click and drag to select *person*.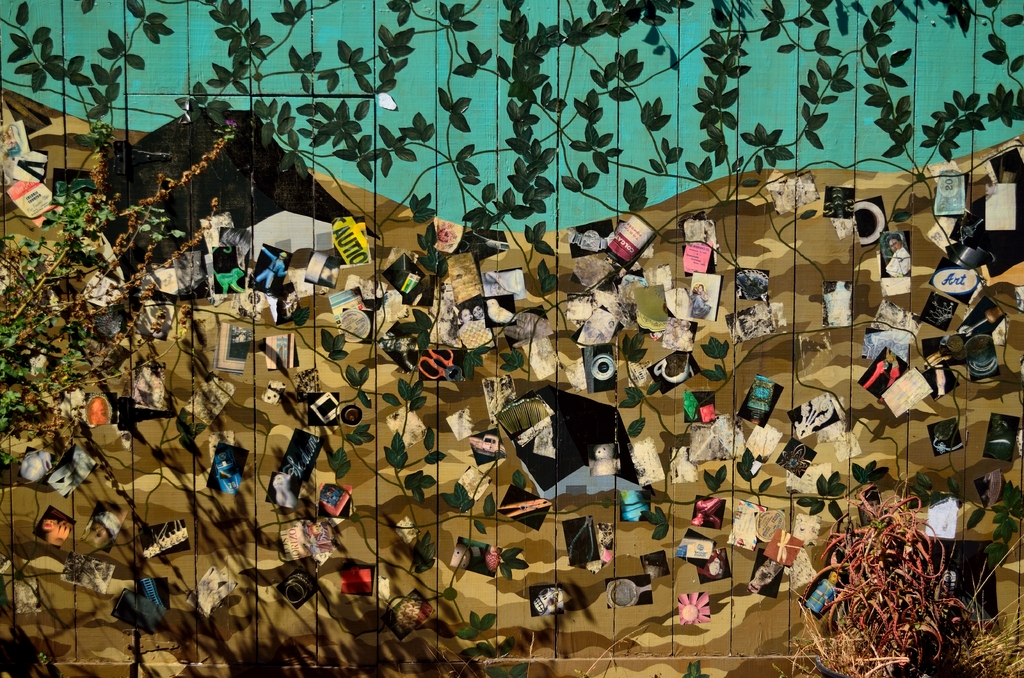
Selection: crop(890, 234, 913, 275).
